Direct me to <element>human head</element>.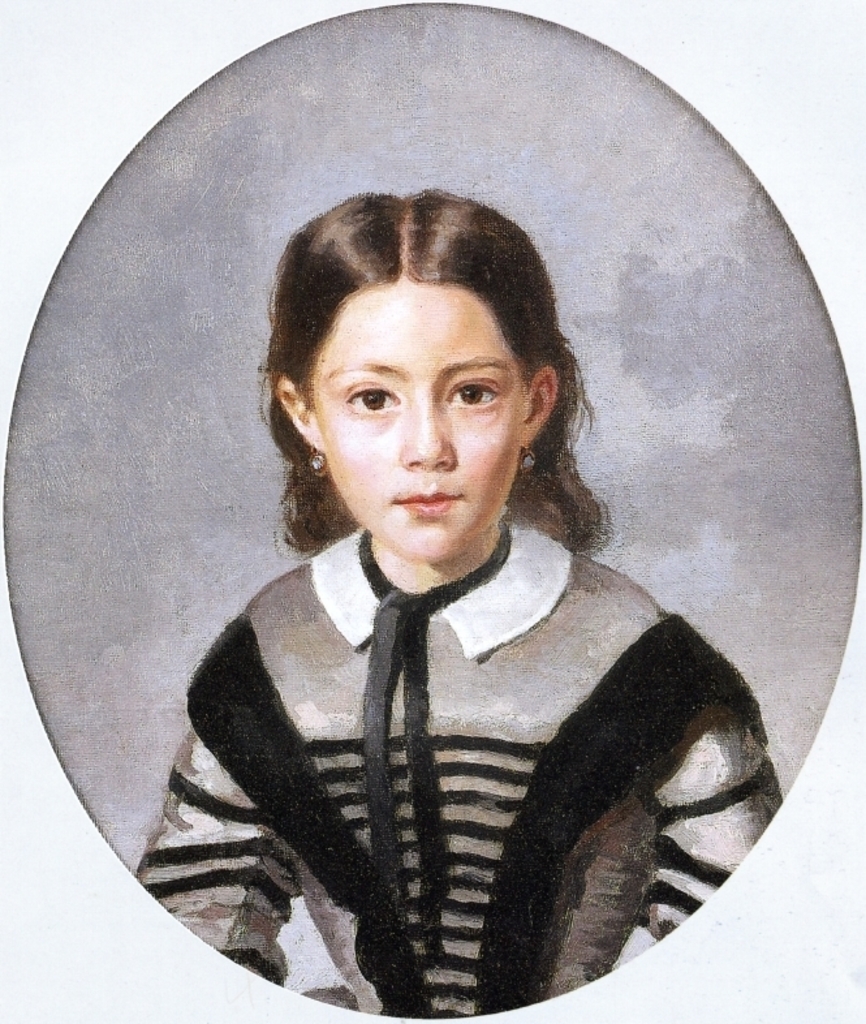
Direction: BBox(279, 184, 551, 532).
